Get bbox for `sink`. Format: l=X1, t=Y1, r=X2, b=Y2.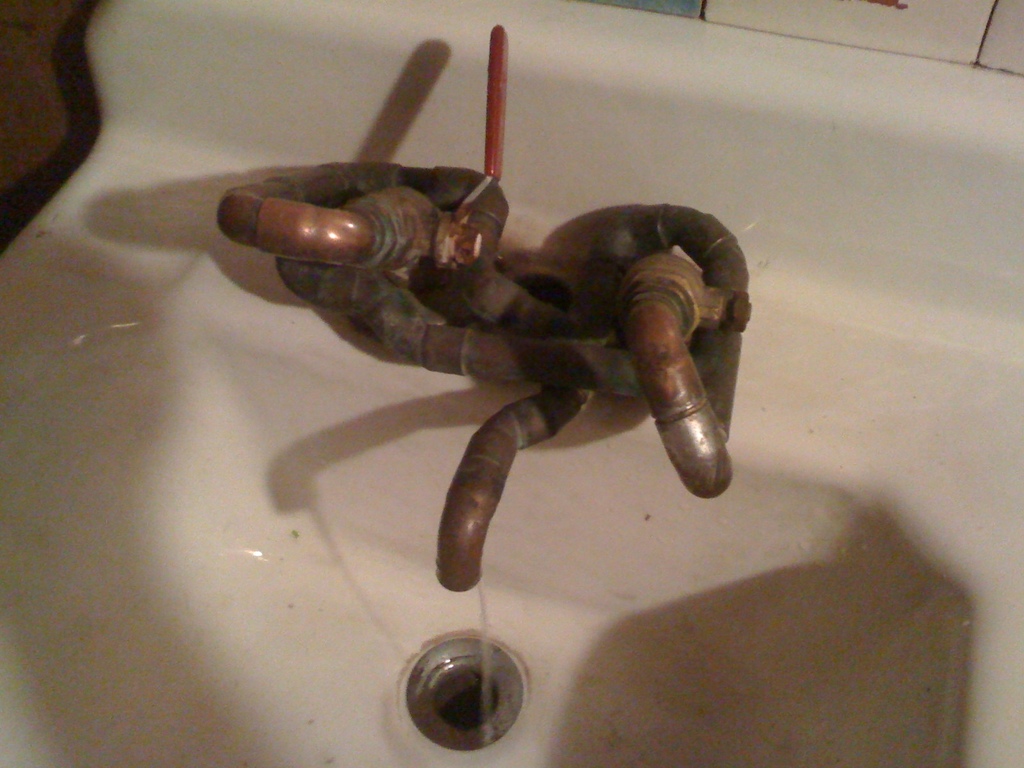
l=0, t=0, r=1023, b=767.
